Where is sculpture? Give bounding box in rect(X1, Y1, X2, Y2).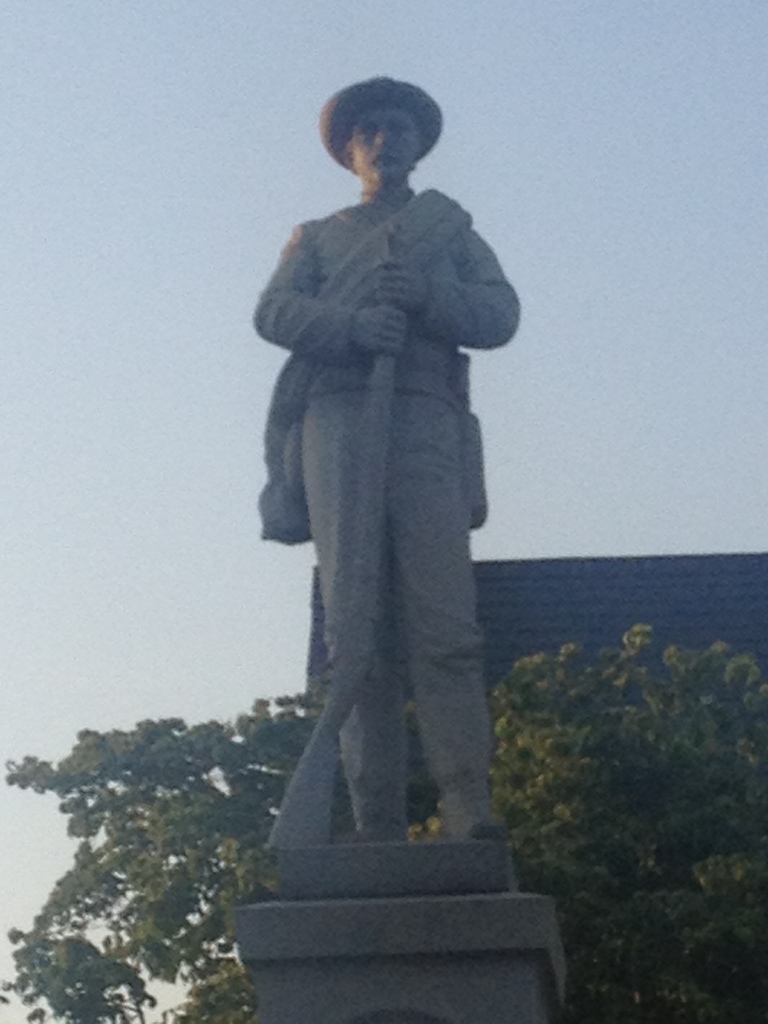
rect(256, 131, 531, 854).
